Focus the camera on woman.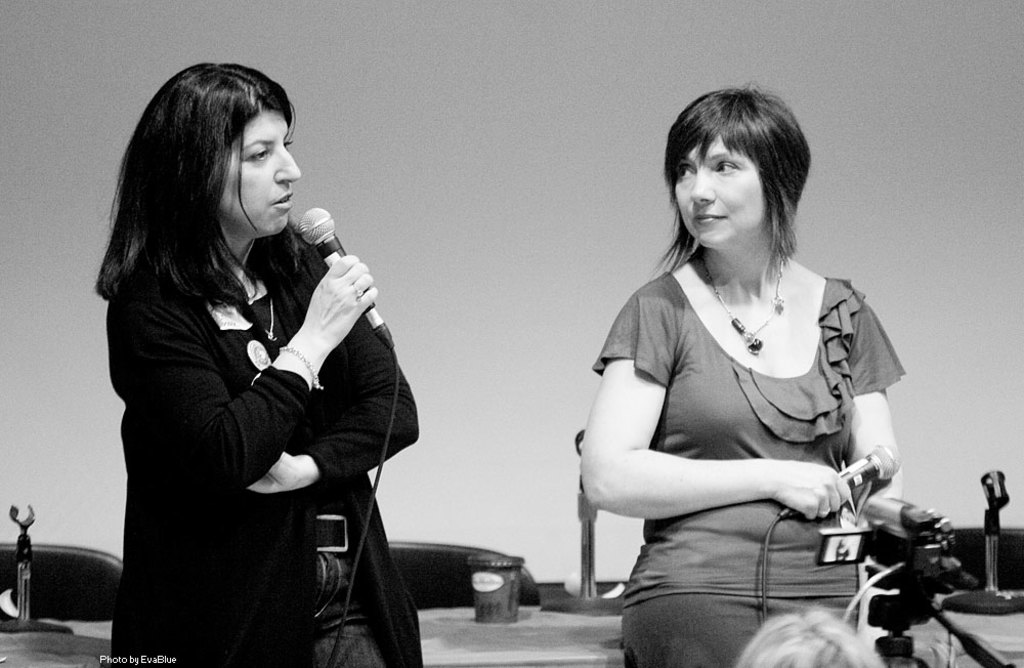
Focus region: crop(110, 56, 429, 667).
